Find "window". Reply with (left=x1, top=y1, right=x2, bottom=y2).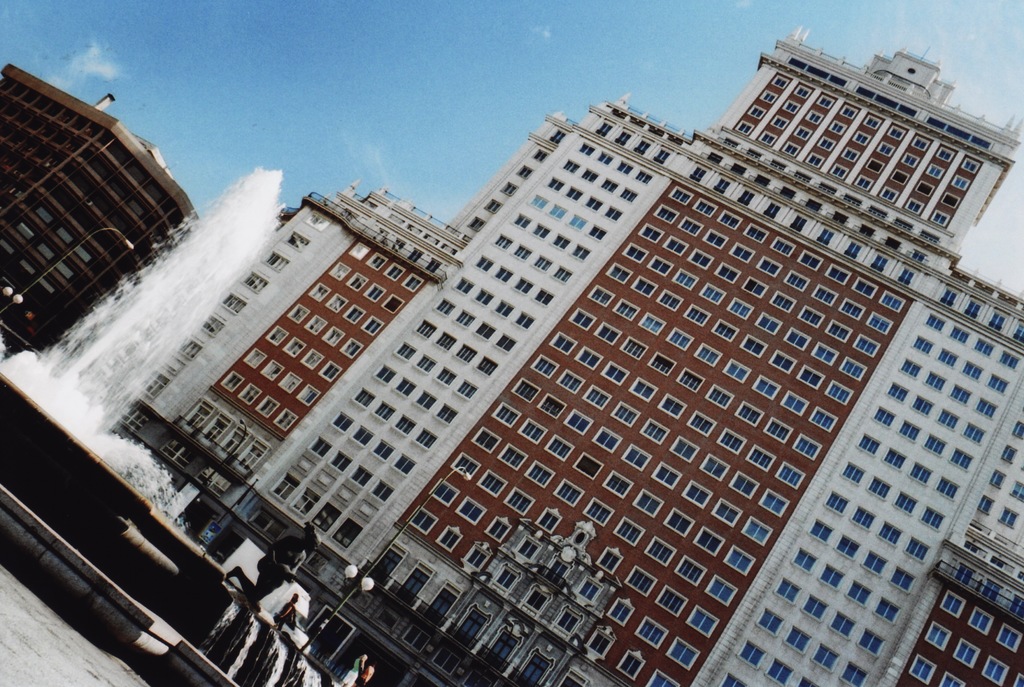
(left=825, top=380, right=851, bottom=401).
